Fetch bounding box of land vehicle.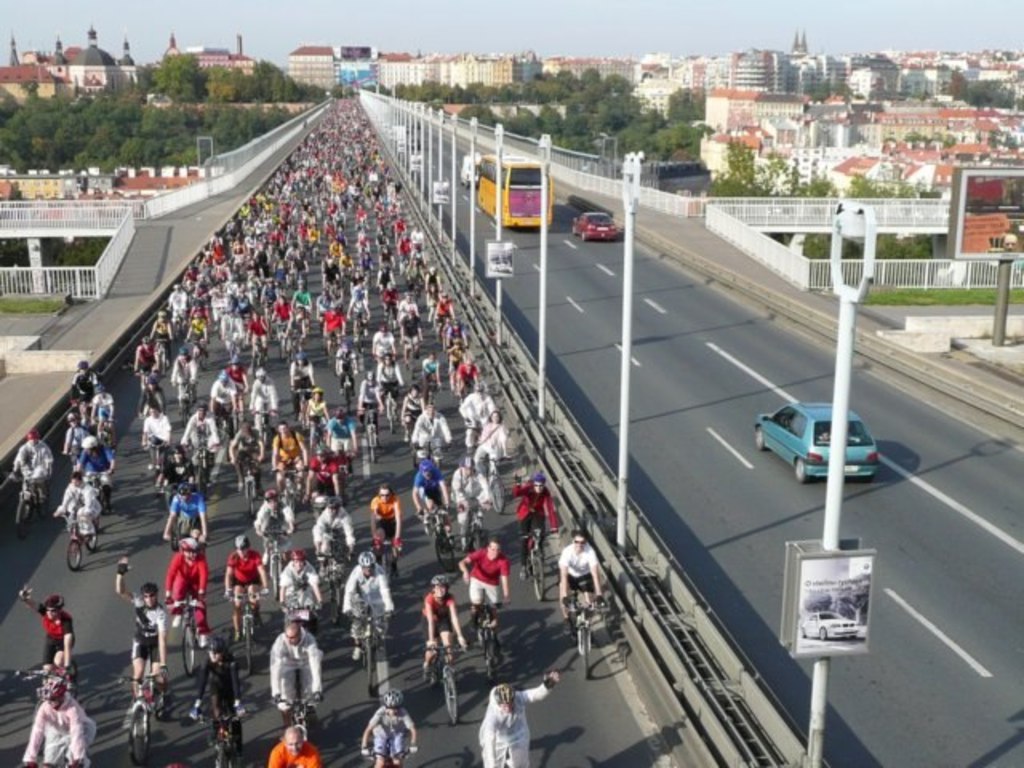
Bbox: 432, 178, 451, 206.
